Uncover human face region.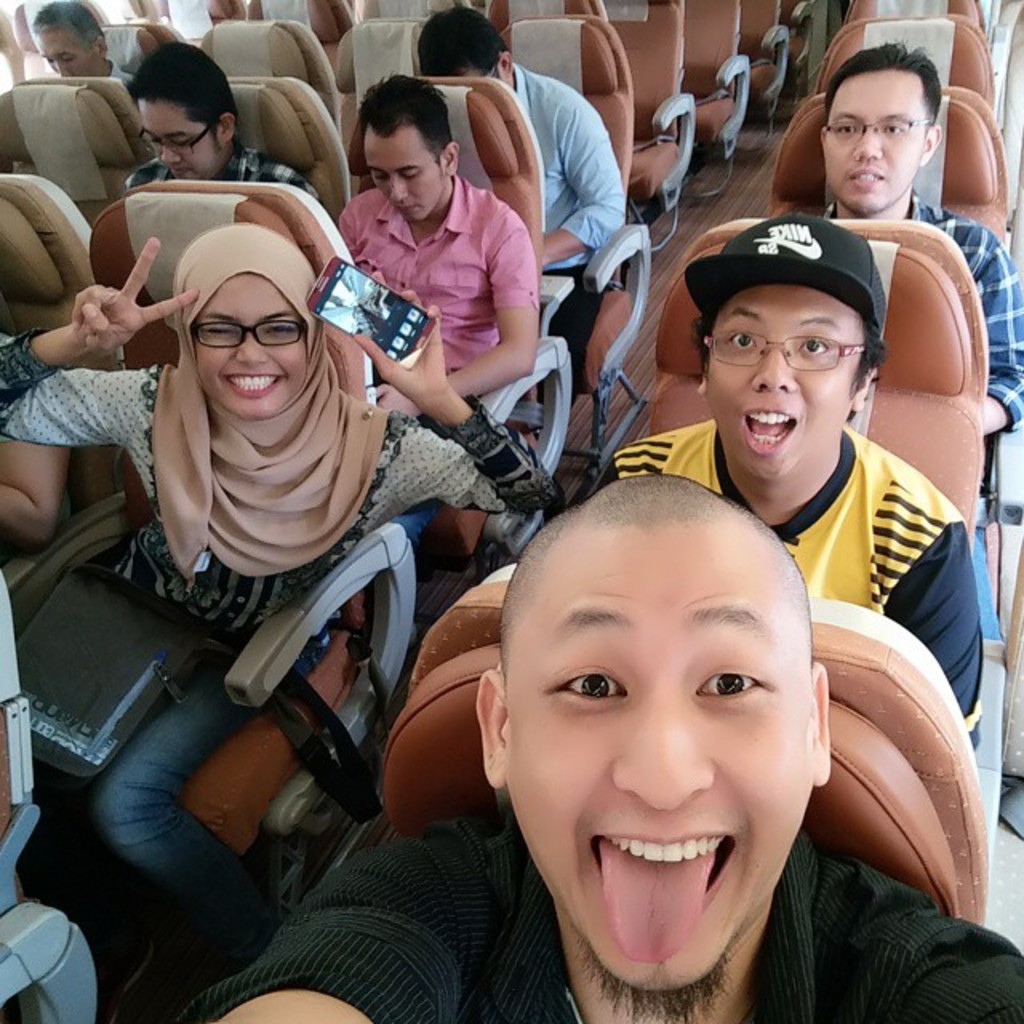
Uncovered: Rect(195, 274, 309, 418).
